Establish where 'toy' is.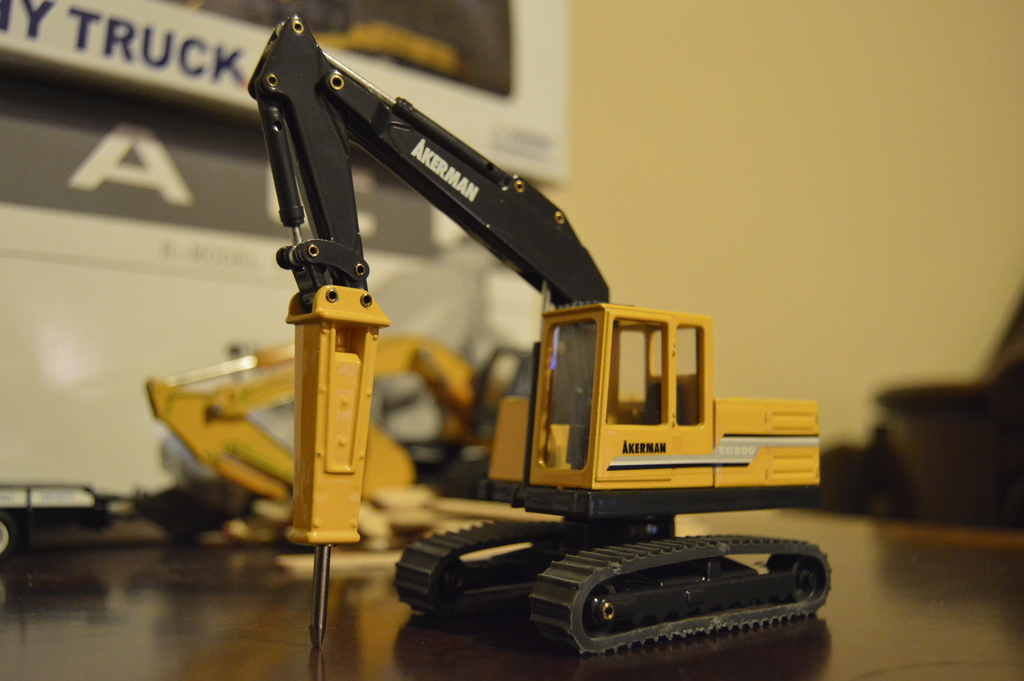
Established at select_region(145, 333, 535, 555).
